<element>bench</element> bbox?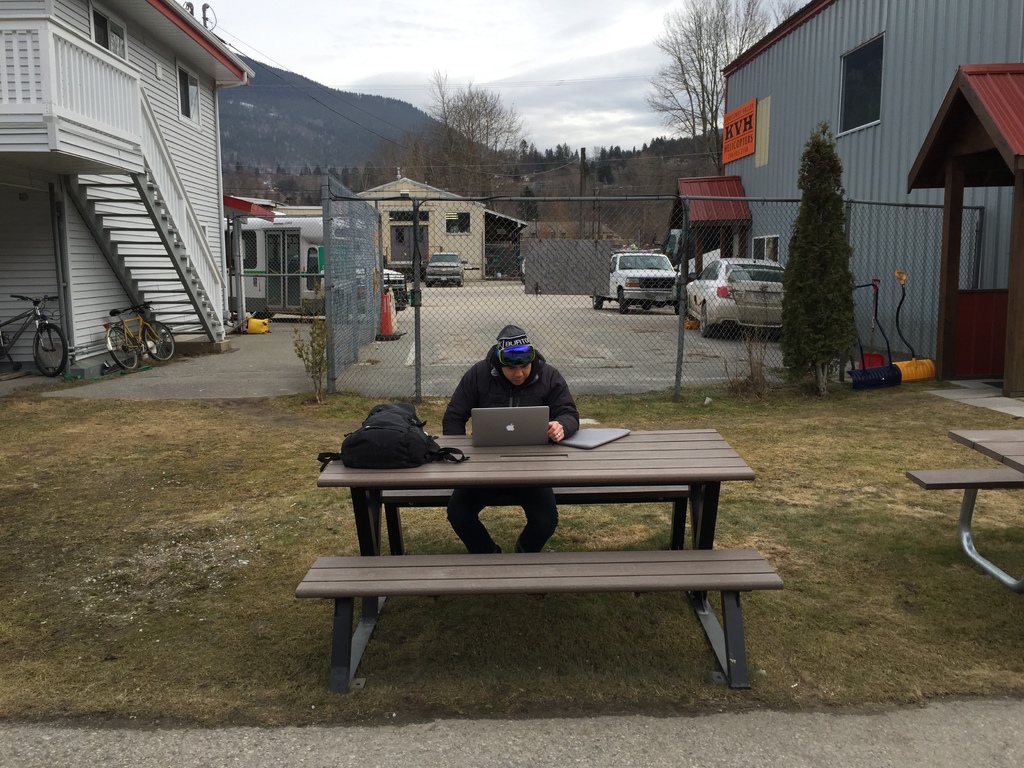
locate(289, 383, 778, 706)
